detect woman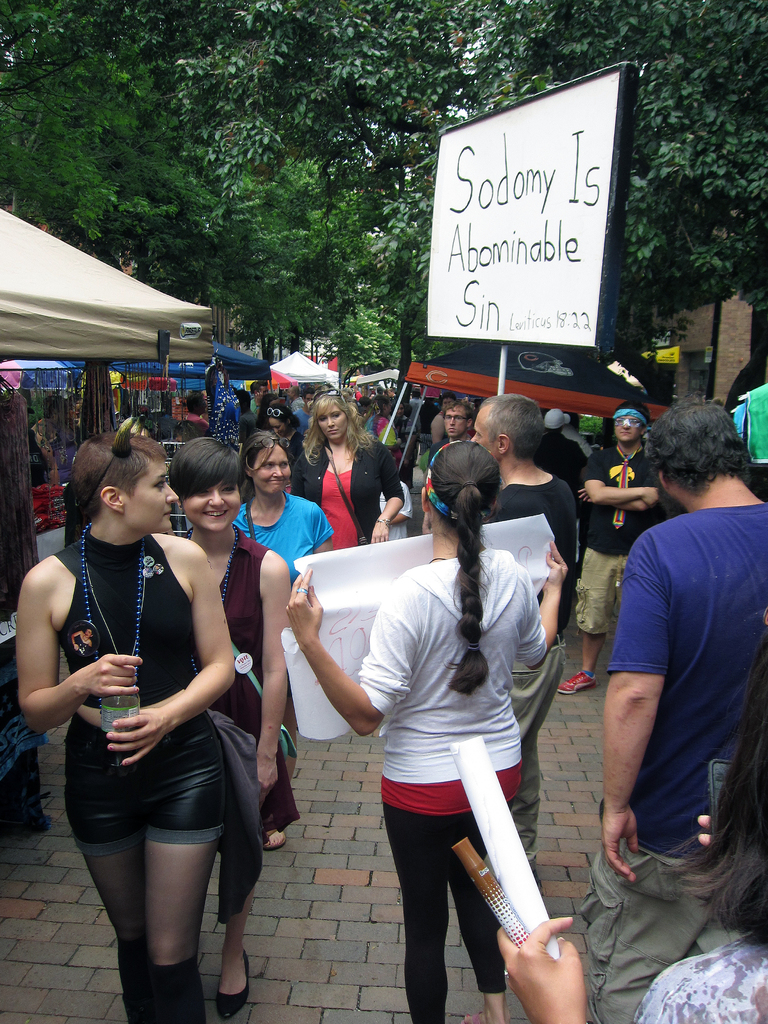
16,417,240,1023
